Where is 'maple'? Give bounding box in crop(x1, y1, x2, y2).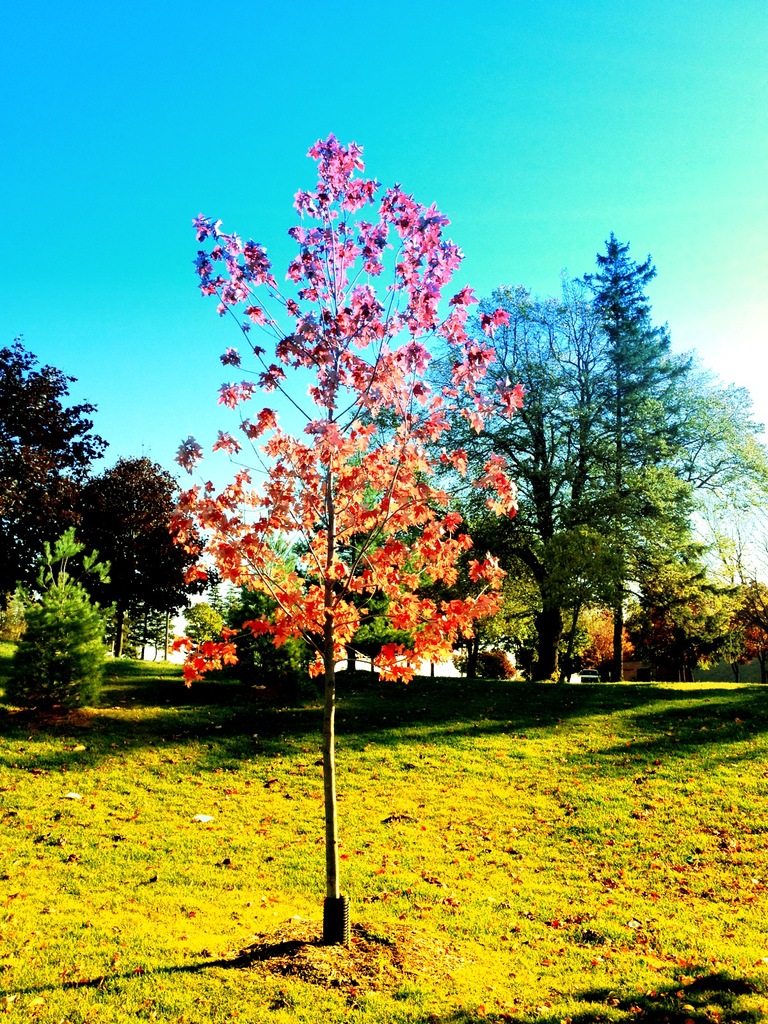
crop(156, 136, 527, 953).
